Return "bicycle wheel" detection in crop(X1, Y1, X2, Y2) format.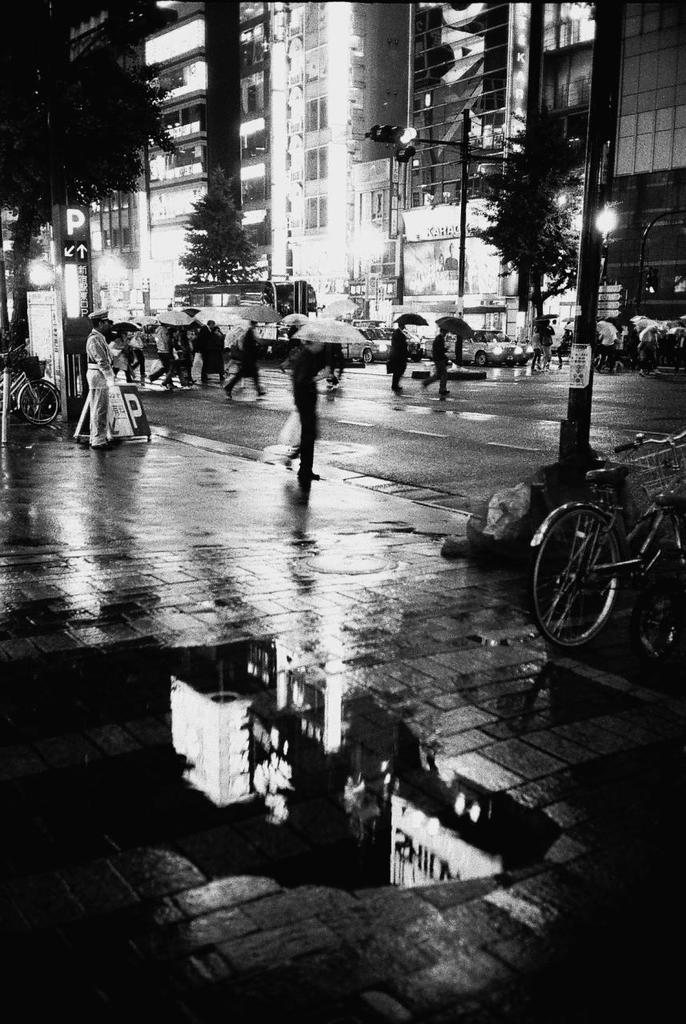
crop(15, 378, 62, 430).
